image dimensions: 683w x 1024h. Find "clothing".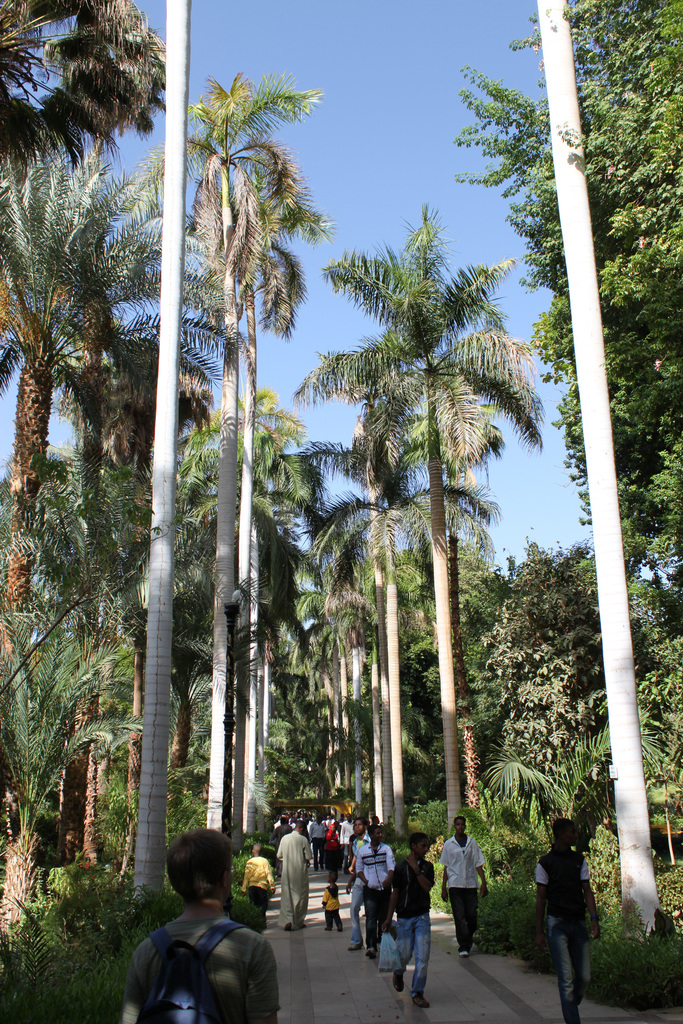
rect(113, 891, 292, 1017).
